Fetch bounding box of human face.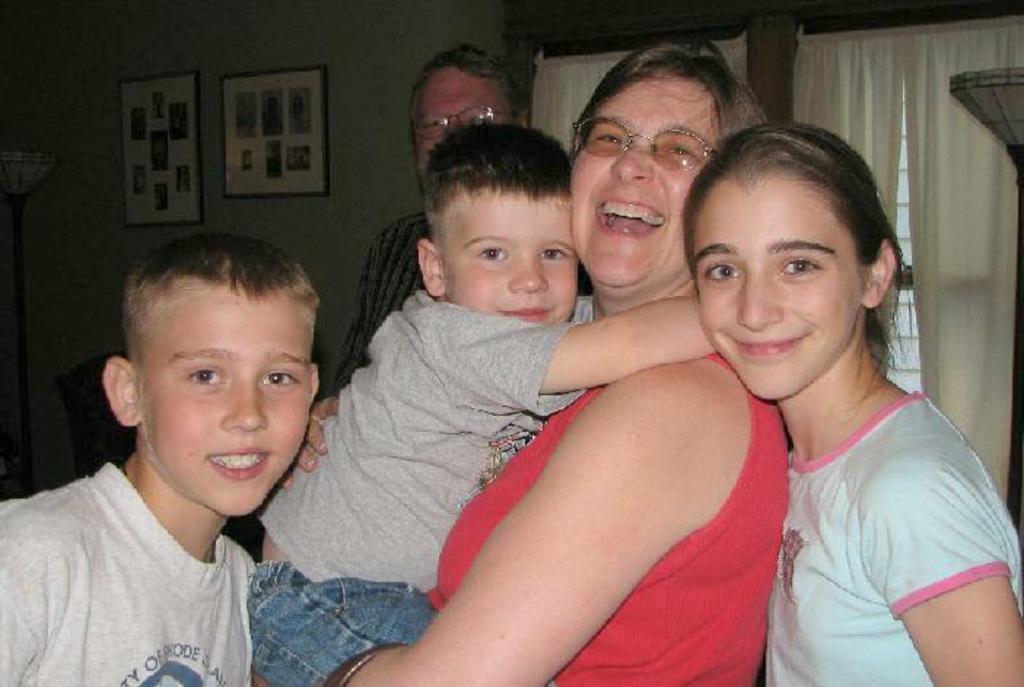
Bbox: [445, 185, 576, 324].
